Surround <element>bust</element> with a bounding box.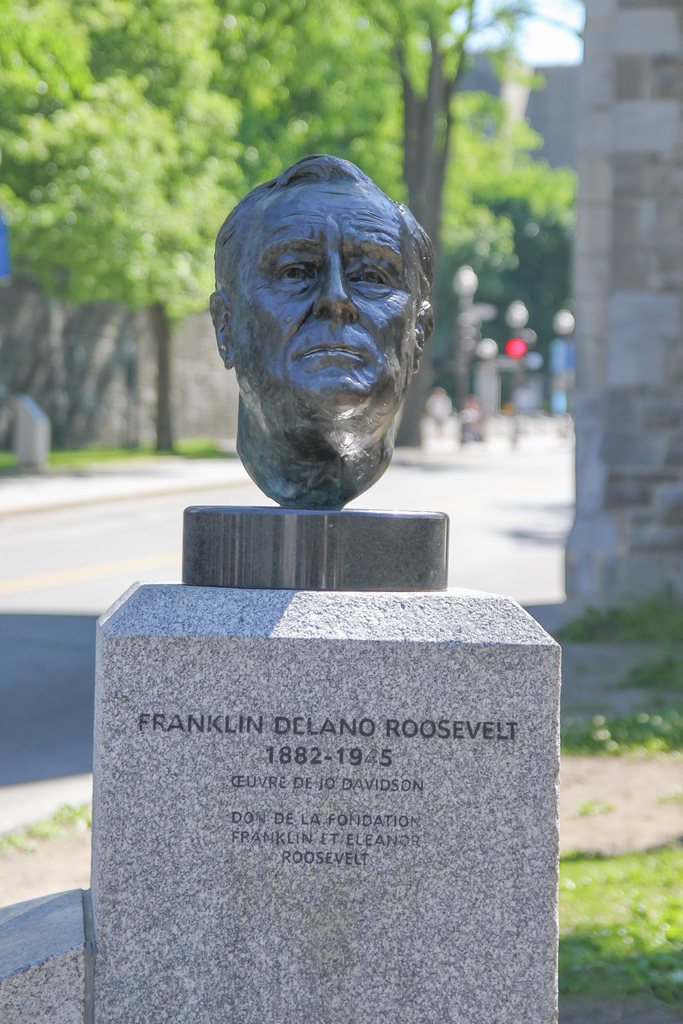
<box>206,155,439,510</box>.
